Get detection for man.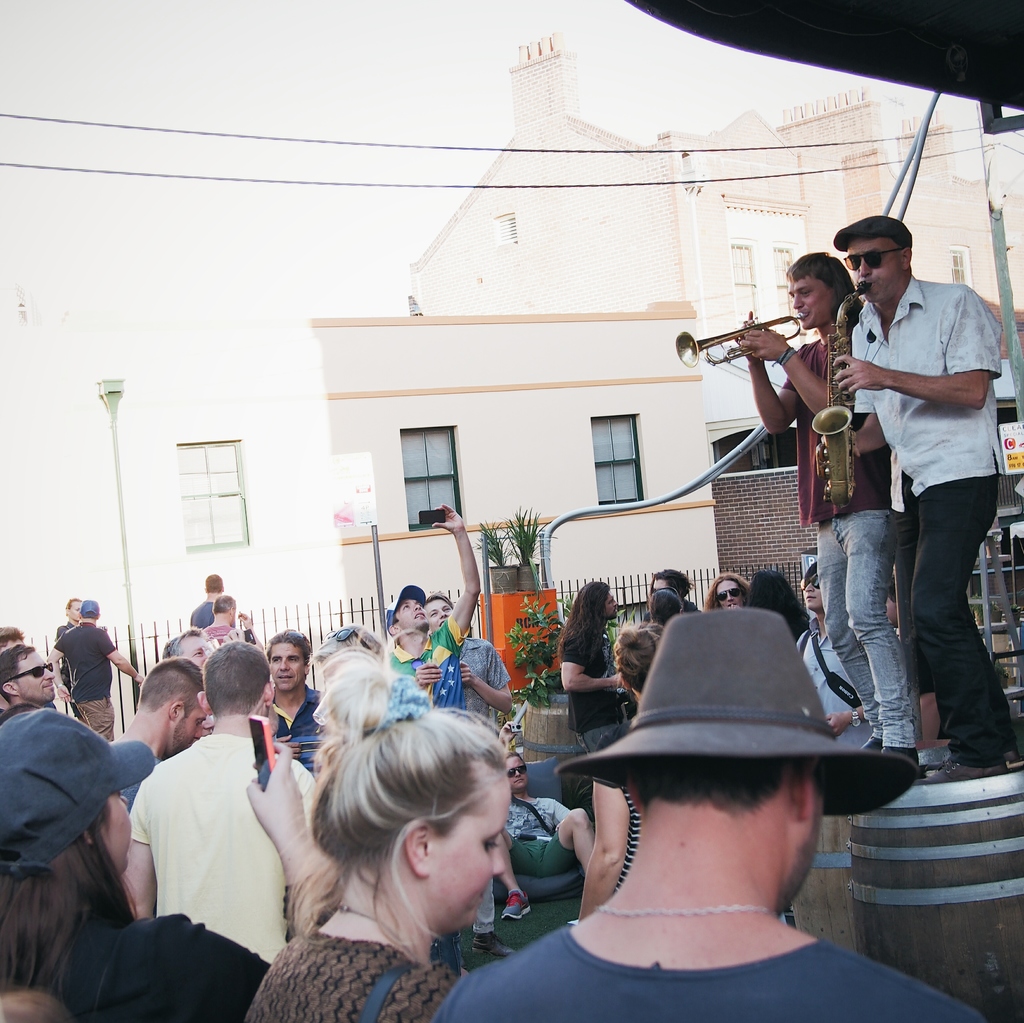
Detection: locate(431, 607, 980, 1022).
